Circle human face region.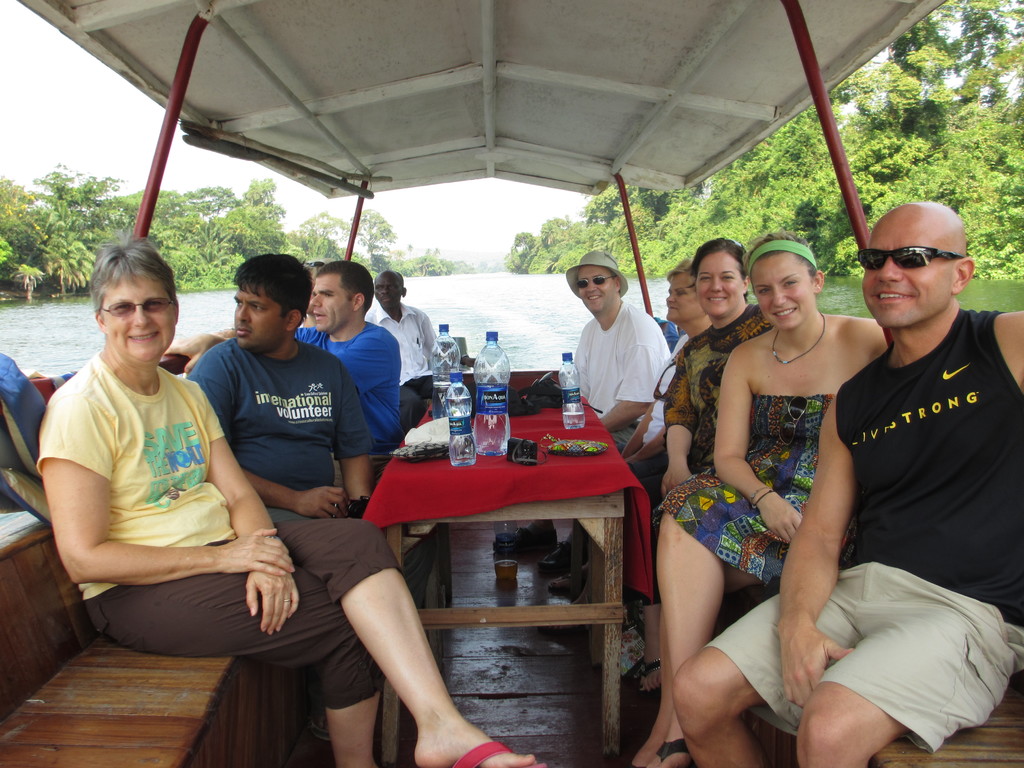
Region: pyautogui.locateOnScreen(374, 276, 403, 305).
